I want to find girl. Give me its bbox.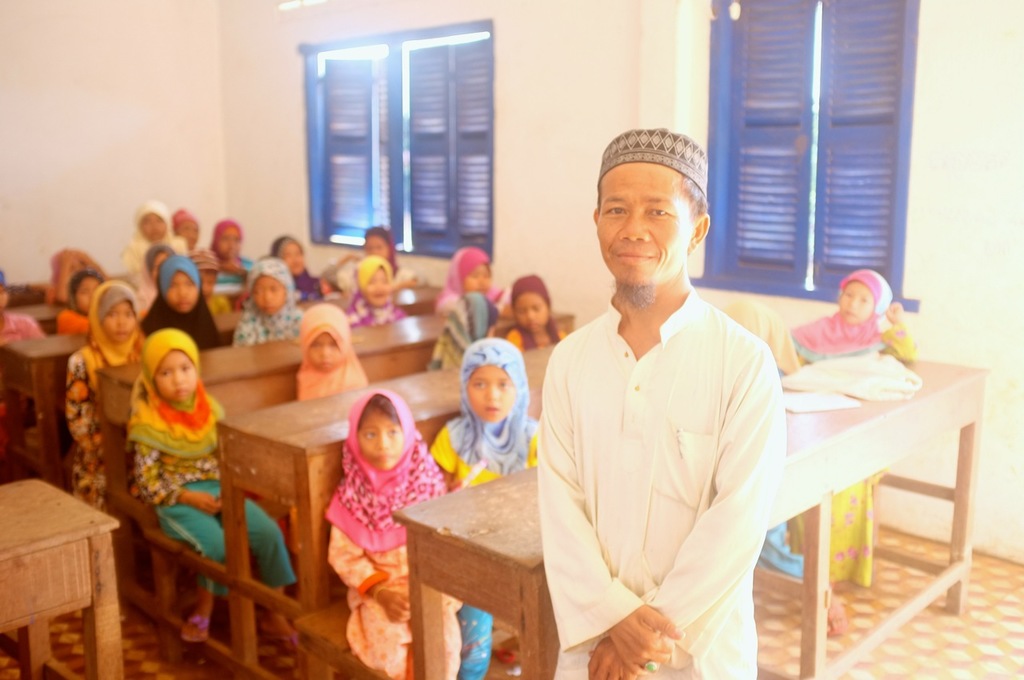
Rect(125, 329, 298, 651).
